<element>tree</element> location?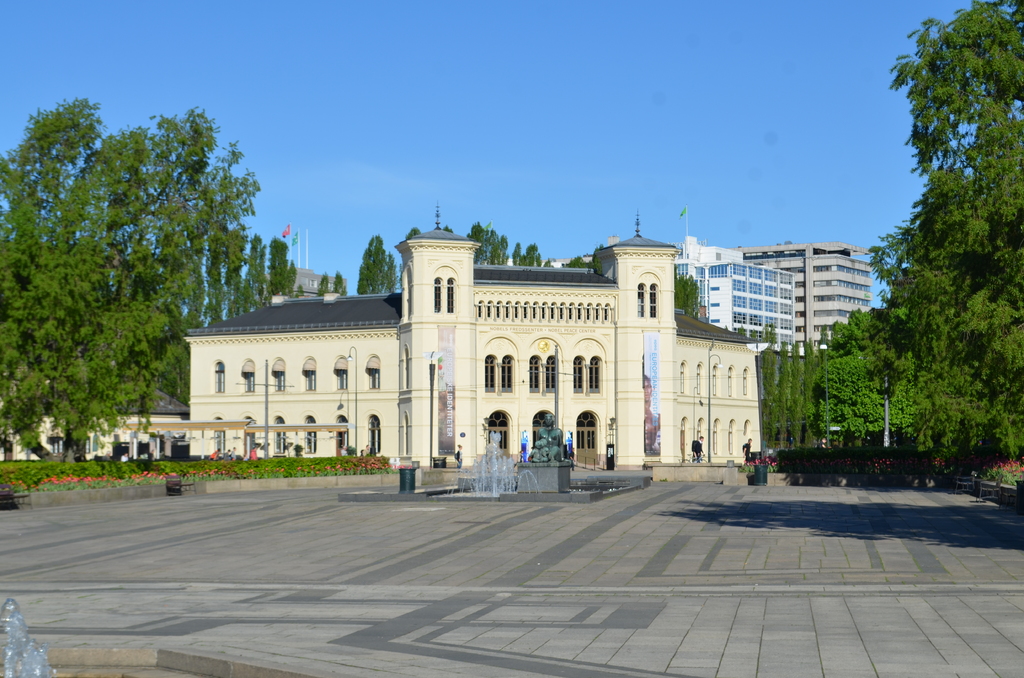
rect(678, 275, 698, 318)
